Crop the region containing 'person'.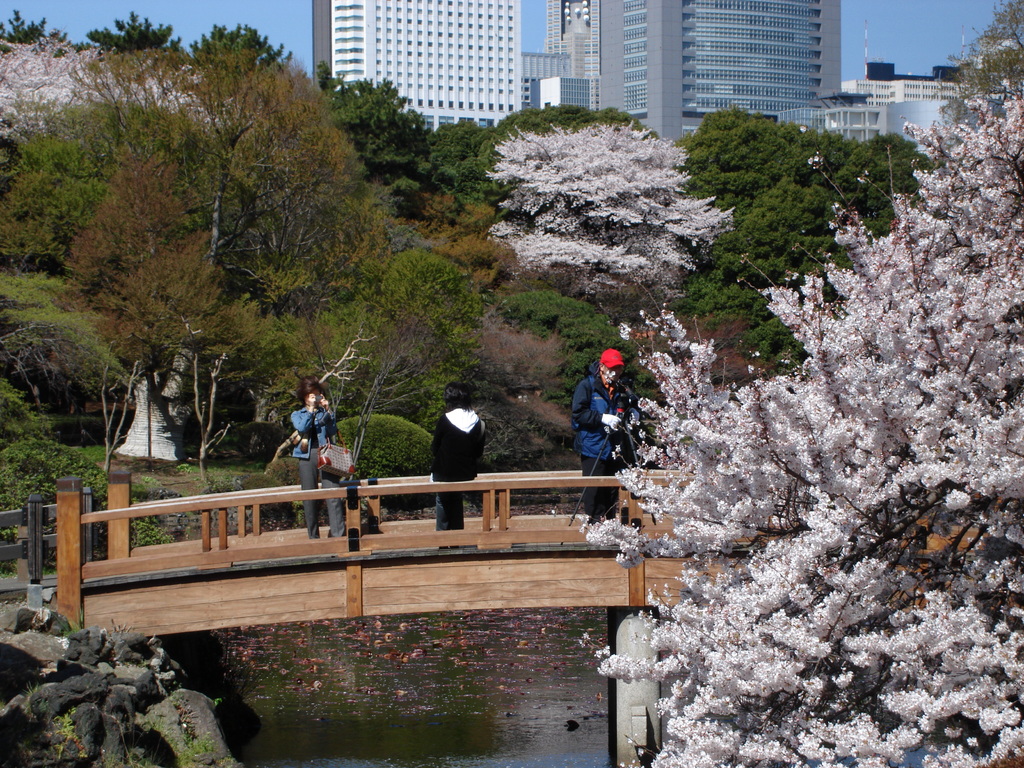
Crop region: select_region(428, 373, 491, 534).
